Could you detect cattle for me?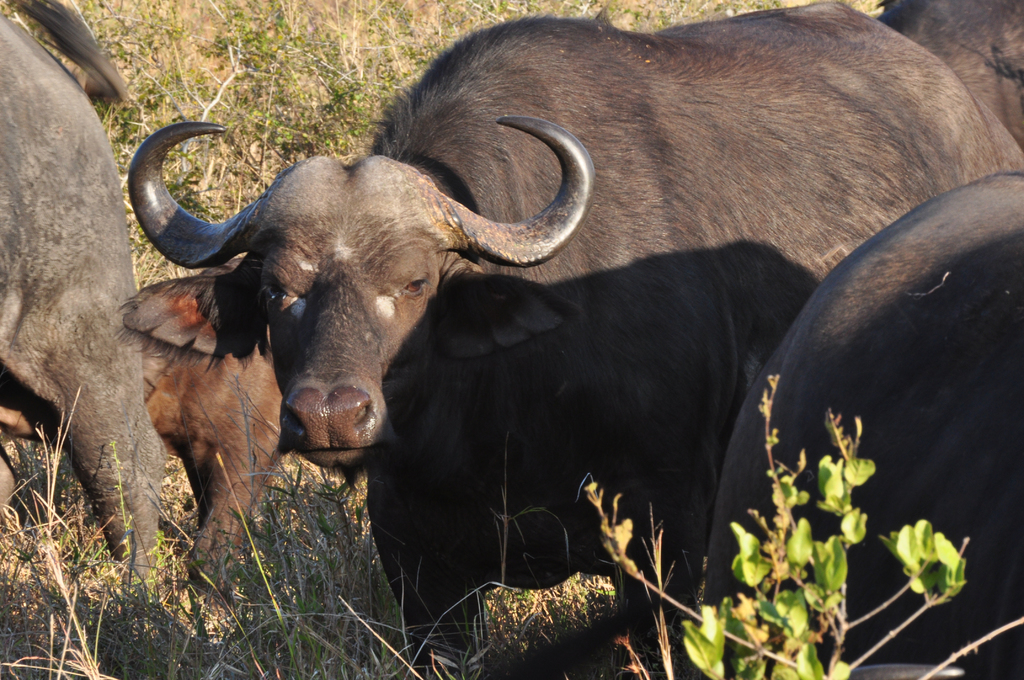
Detection result: box=[0, 0, 163, 632].
